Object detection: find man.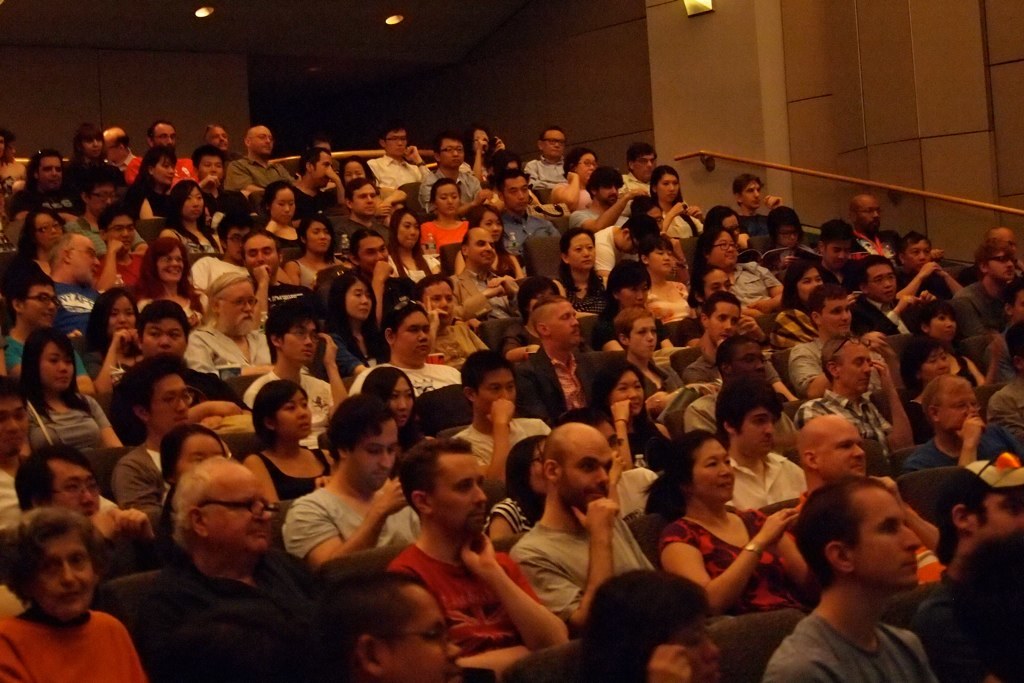
select_region(529, 118, 571, 211).
